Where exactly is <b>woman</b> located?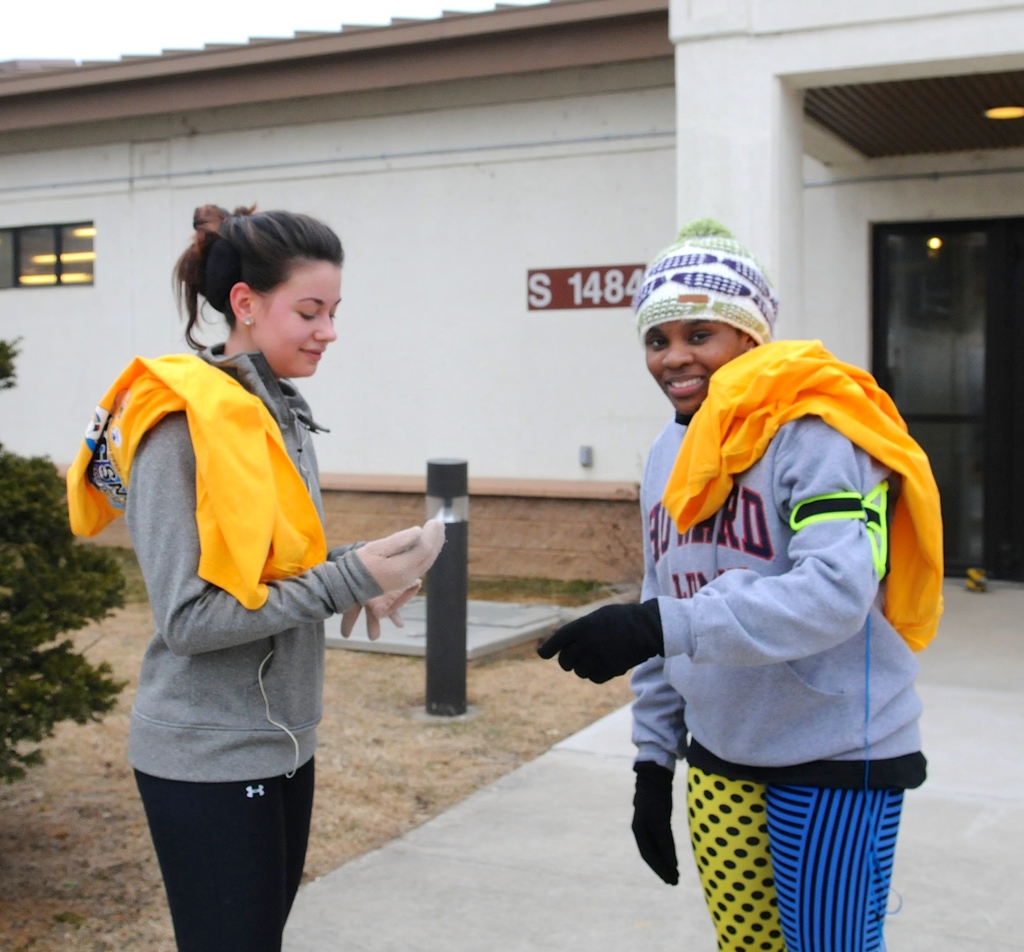
Its bounding box is BBox(79, 189, 418, 939).
